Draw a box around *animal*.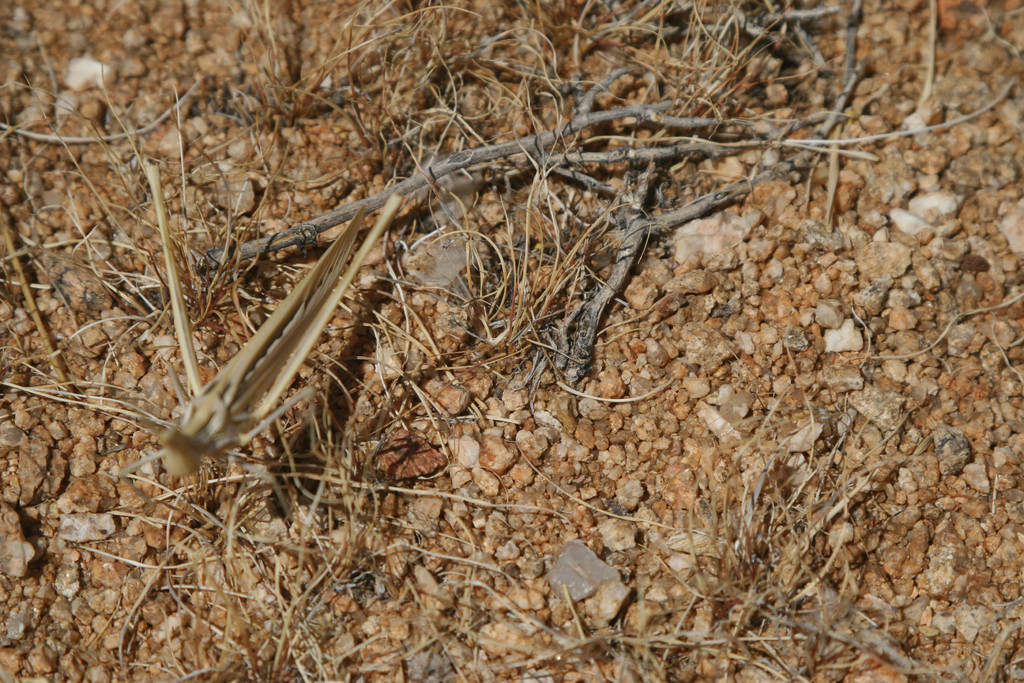
bbox=(147, 163, 415, 483).
